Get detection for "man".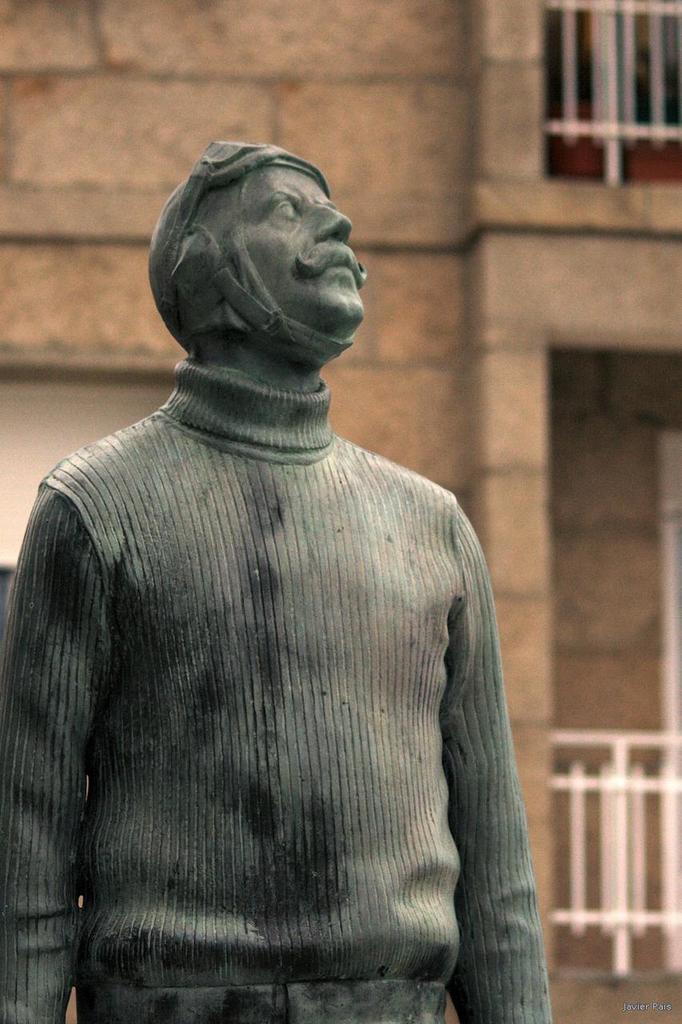
Detection: detection(7, 102, 561, 995).
